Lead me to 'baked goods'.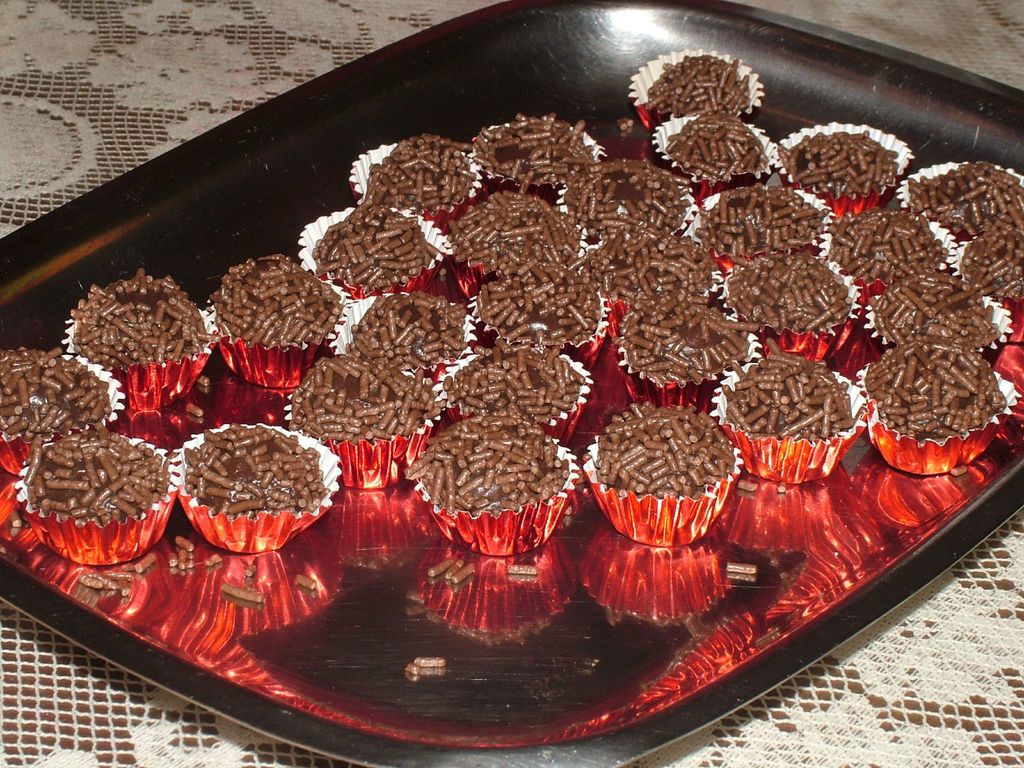
Lead to (left=779, top=131, right=893, bottom=195).
